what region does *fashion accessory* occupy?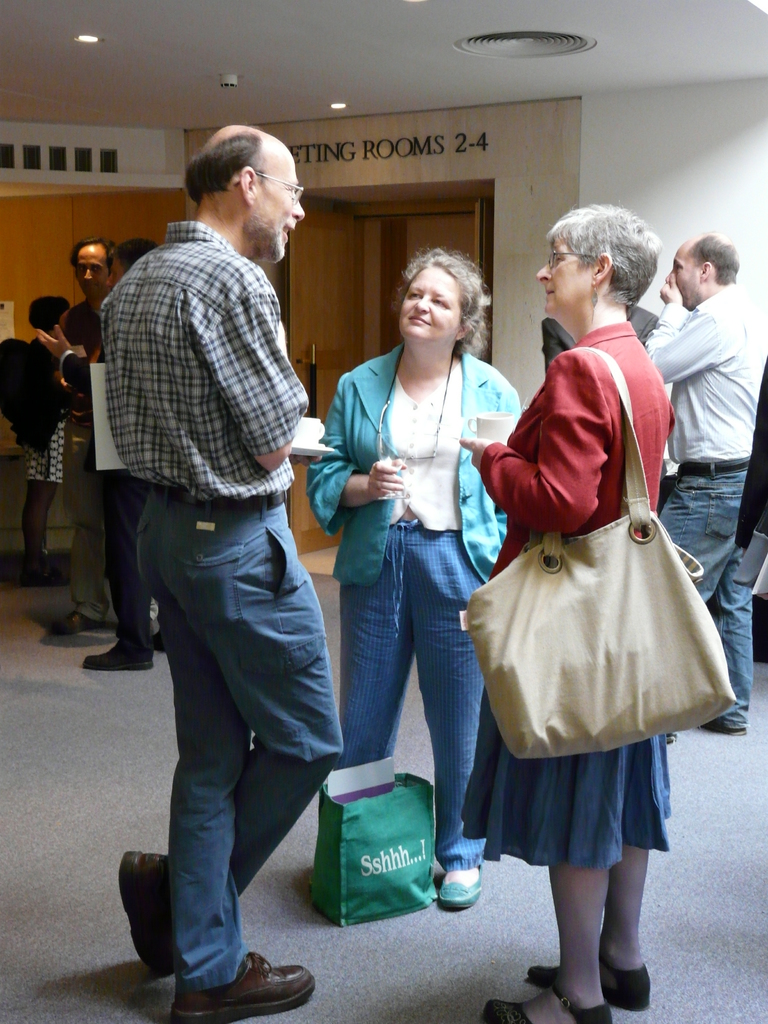
locate(81, 629, 150, 671).
